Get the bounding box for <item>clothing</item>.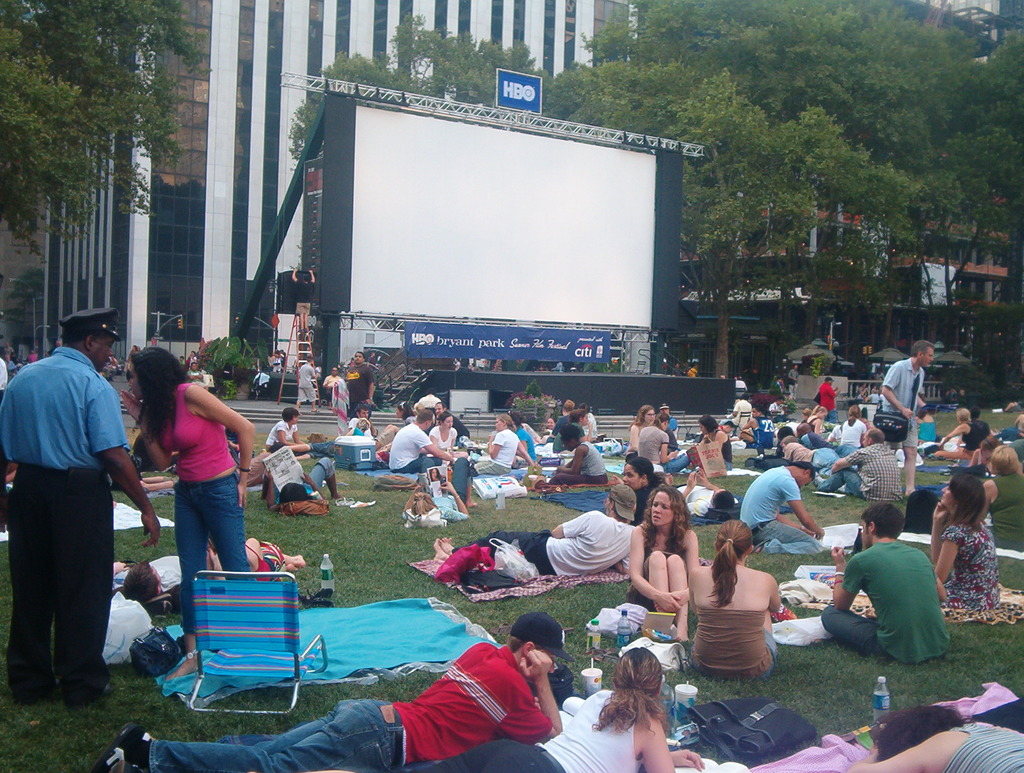
916 415 936 443.
